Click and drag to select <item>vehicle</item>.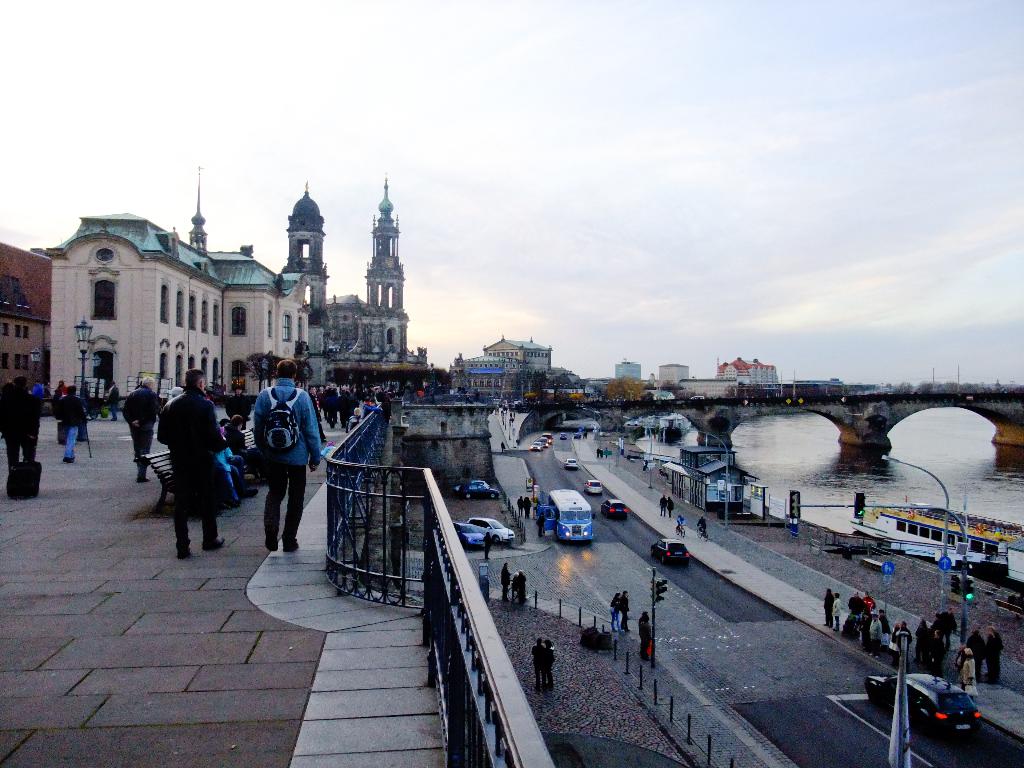
Selection: bbox(582, 478, 605, 498).
